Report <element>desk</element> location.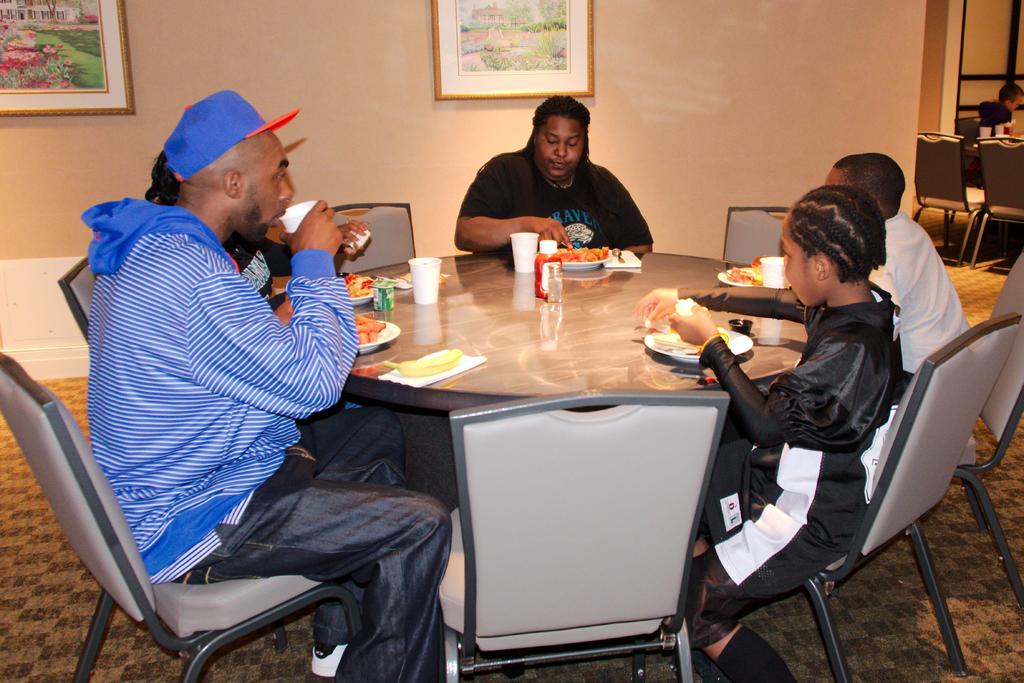
Report: (272,250,806,414).
